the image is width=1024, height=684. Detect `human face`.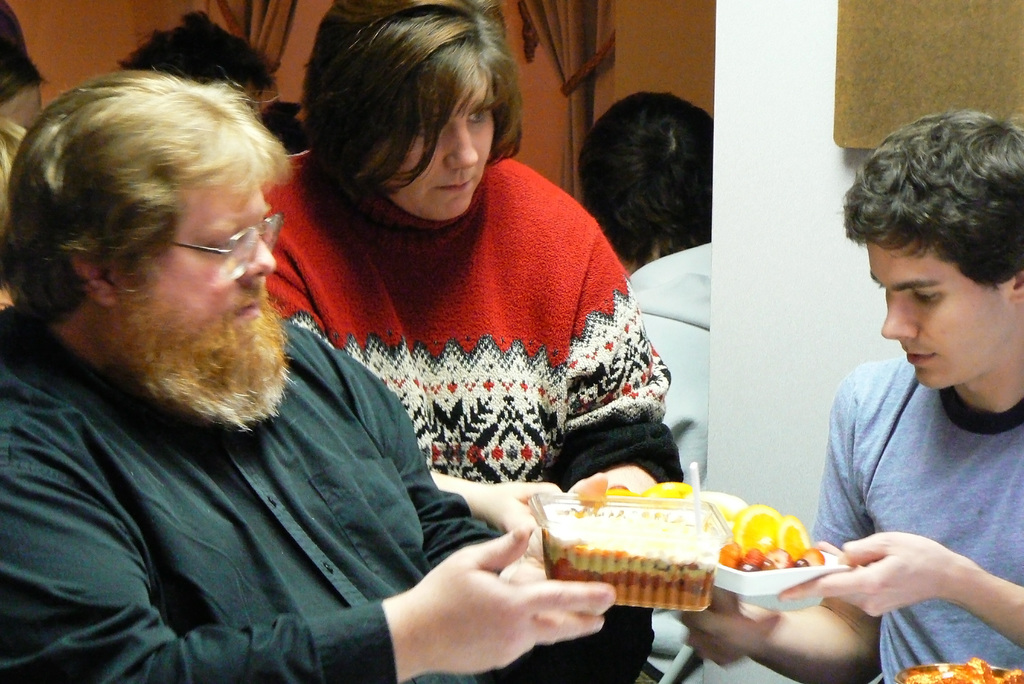
Detection: <region>872, 206, 1018, 409</region>.
